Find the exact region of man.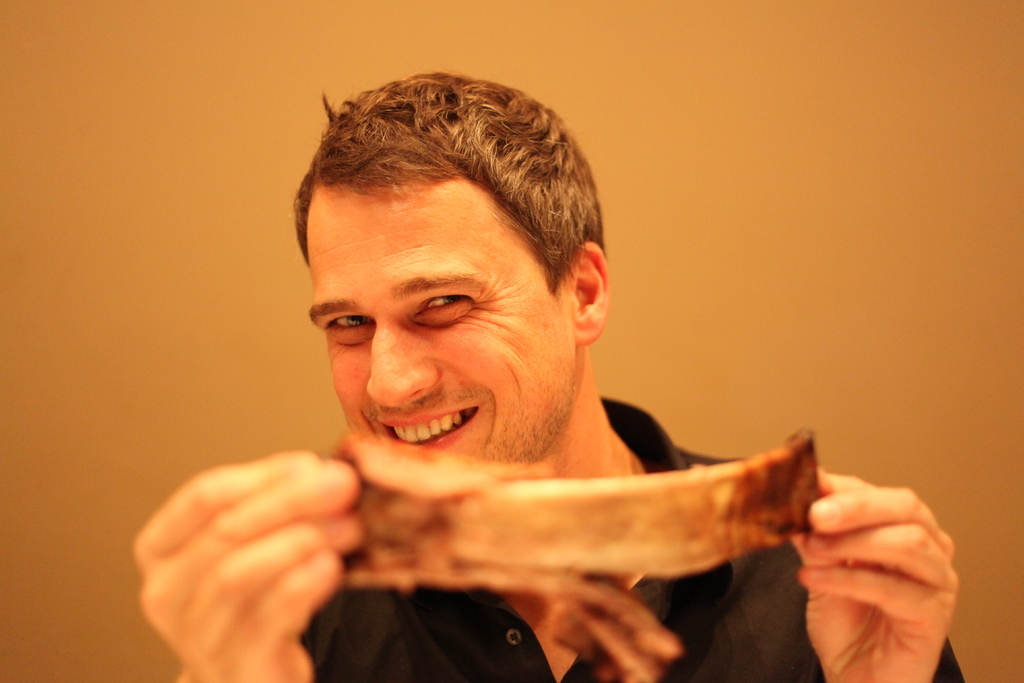
Exact region: Rect(137, 87, 975, 682).
